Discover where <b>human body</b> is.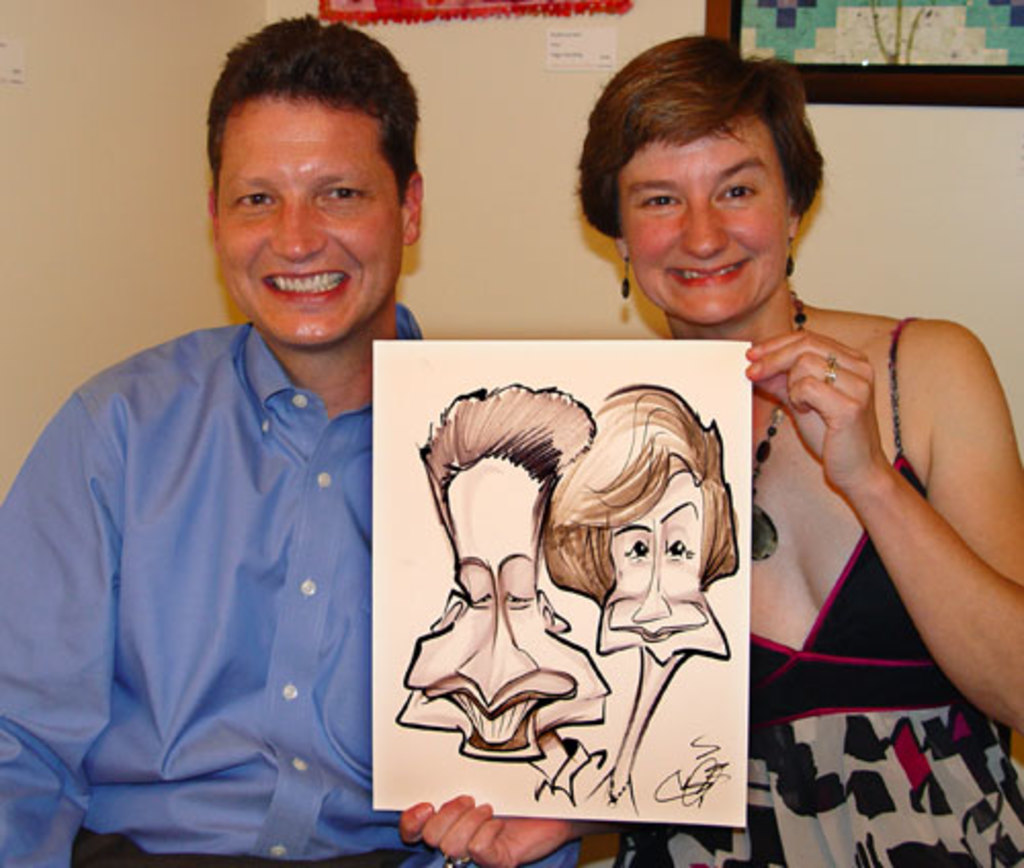
Discovered at (395,297,1022,866).
